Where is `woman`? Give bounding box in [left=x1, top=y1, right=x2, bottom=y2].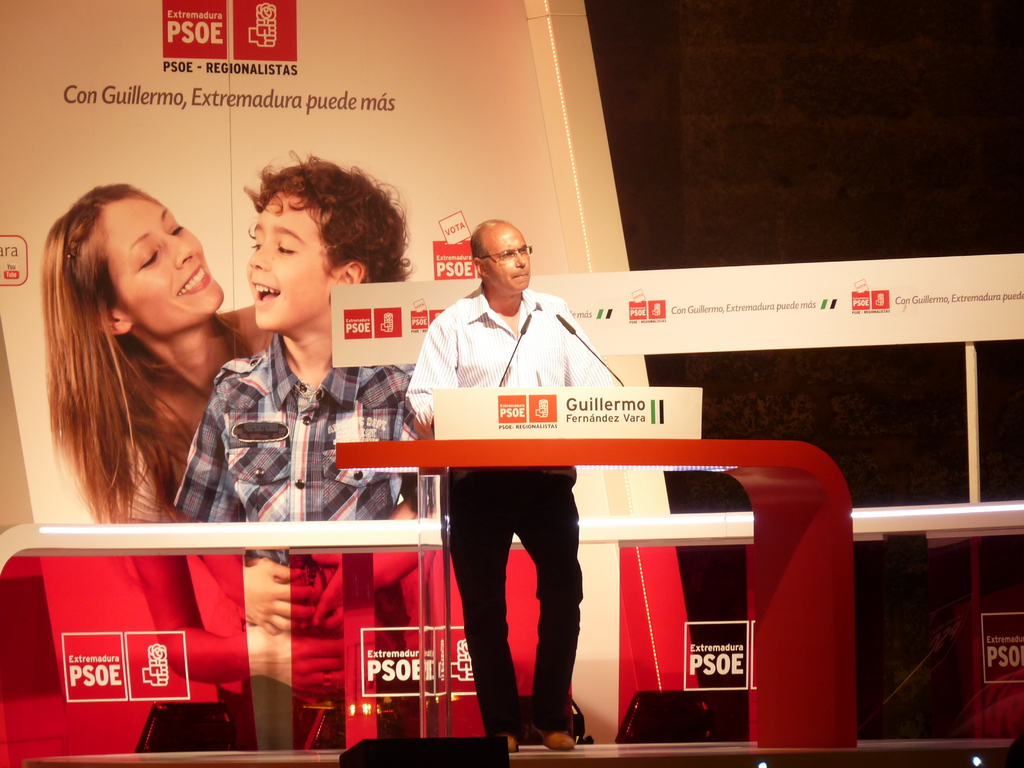
[left=45, top=180, right=404, bottom=749].
